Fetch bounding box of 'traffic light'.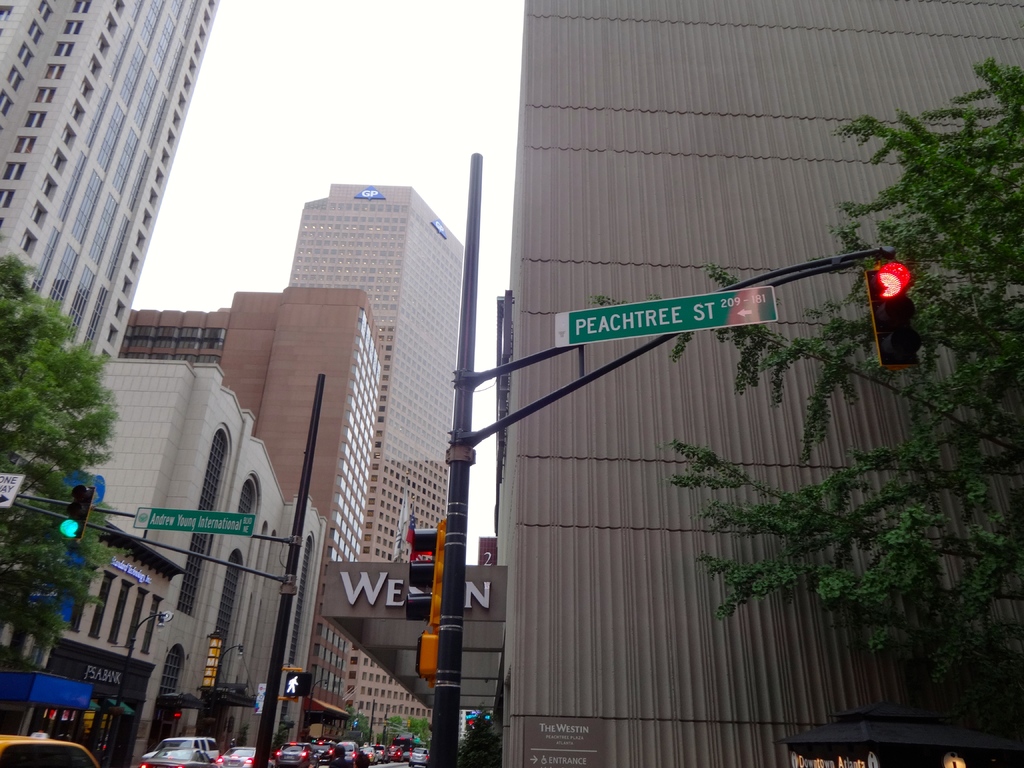
Bbox: left=414, top=630, right=439, bottom=683.
